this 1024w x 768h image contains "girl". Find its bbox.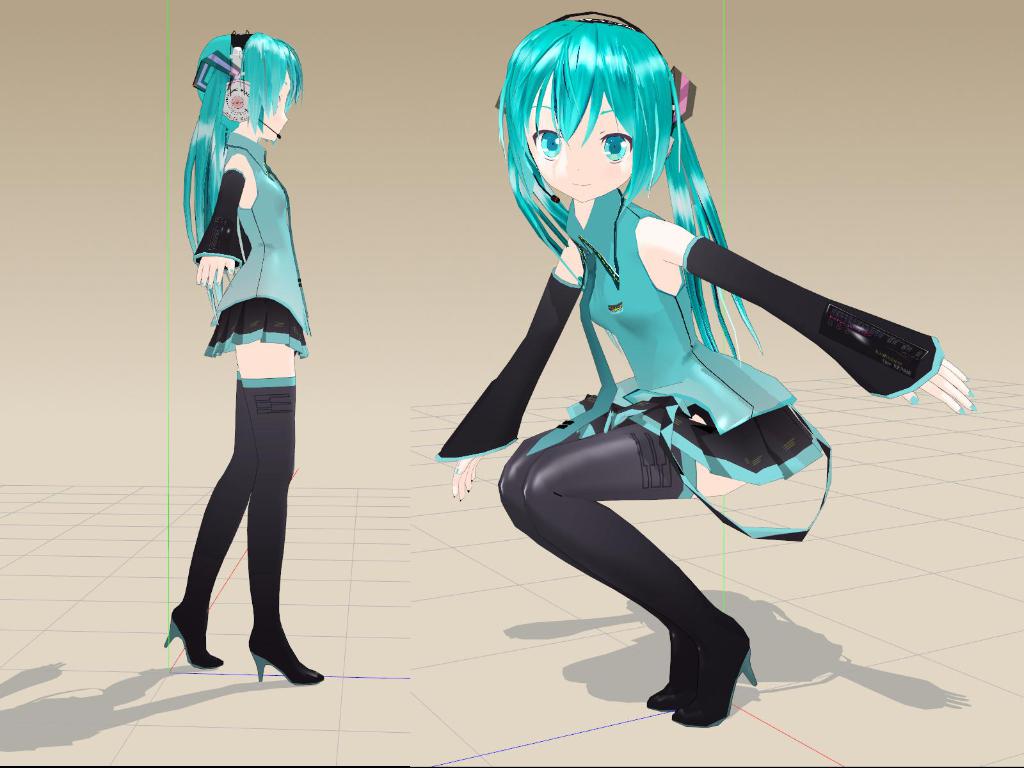
<box>436,8,976,733</box>.
